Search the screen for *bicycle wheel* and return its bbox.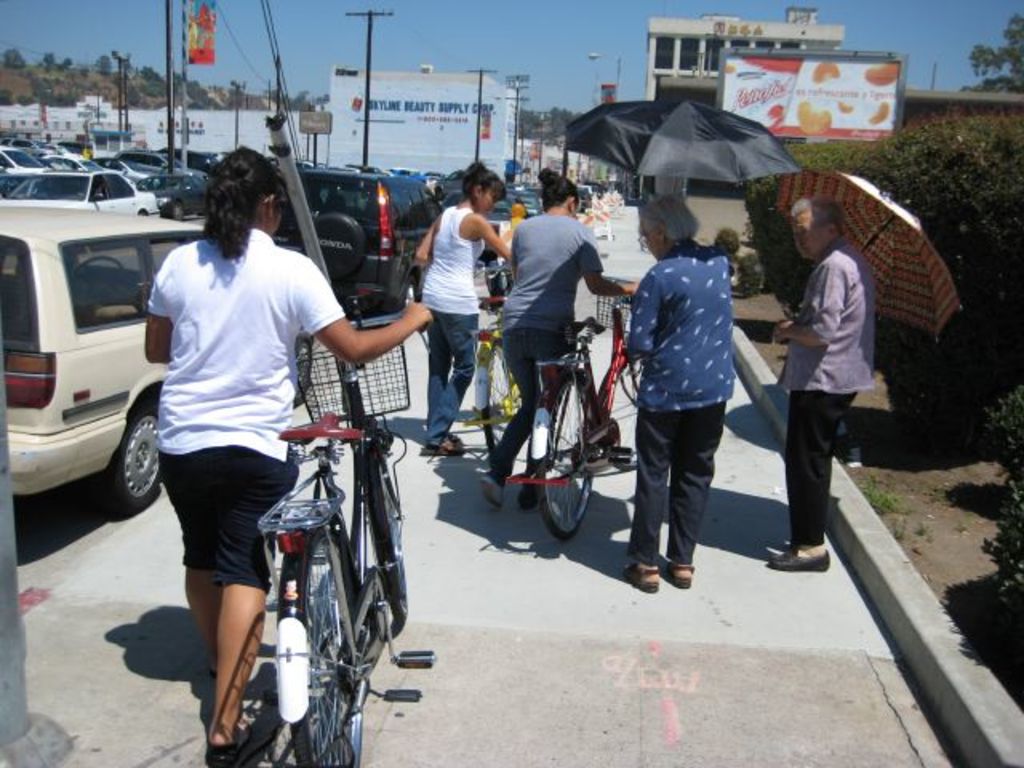
Found: [left=378, top=440, right=414, bottom=622].
